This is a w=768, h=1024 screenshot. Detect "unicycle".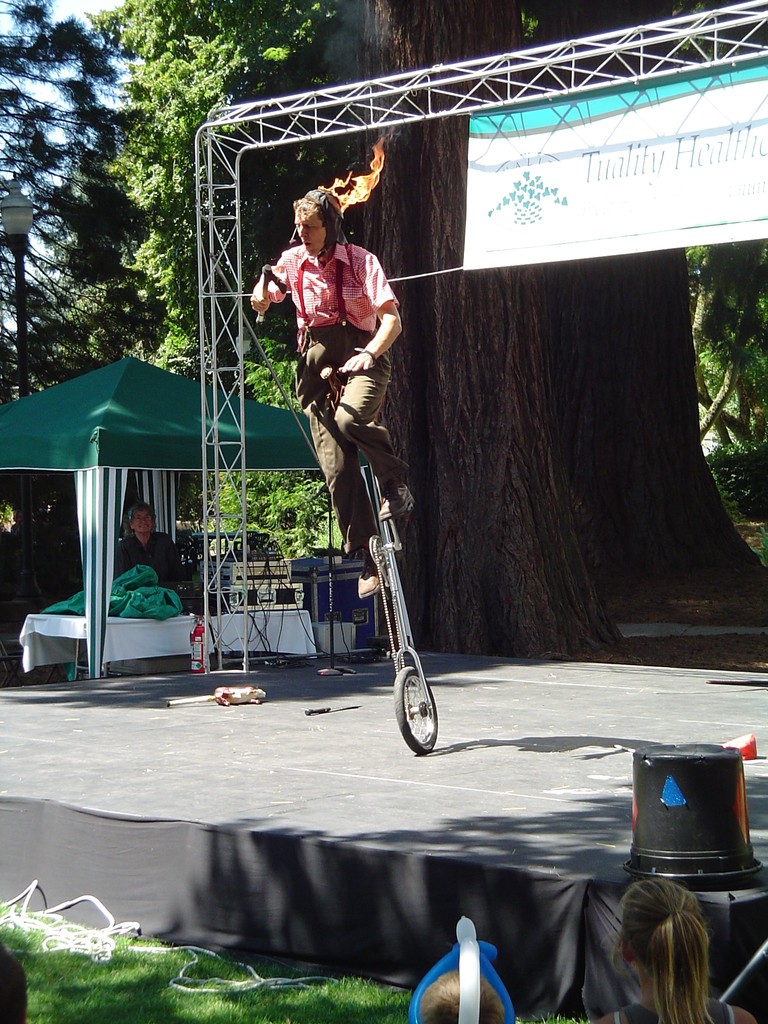
317 364 443 756.
